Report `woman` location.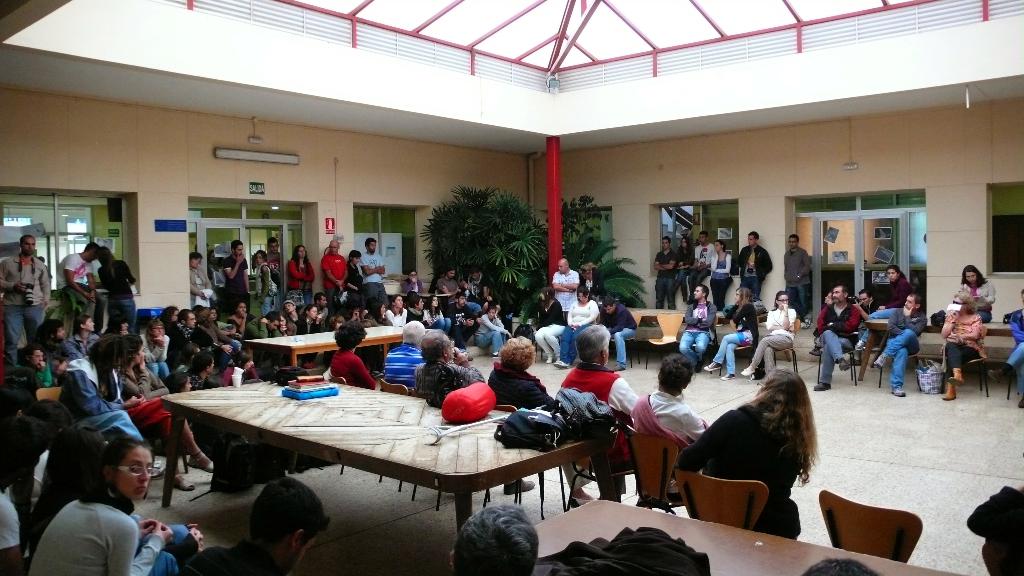
Report: left=400, top=271, right=426, bottom=295.
